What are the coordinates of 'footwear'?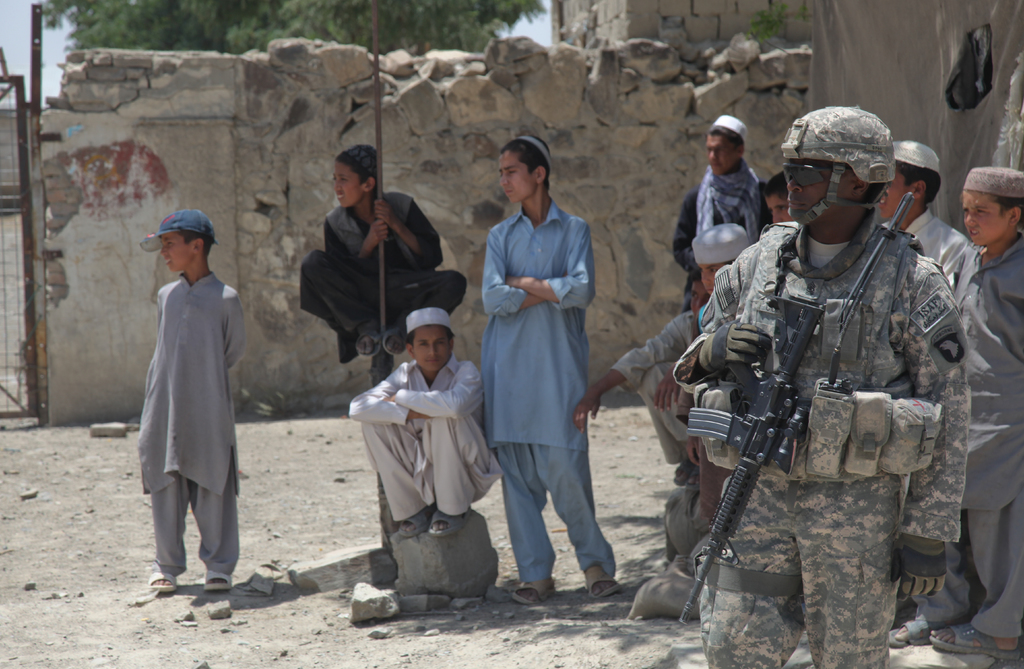
detection(927, 623, 1020, 663).
